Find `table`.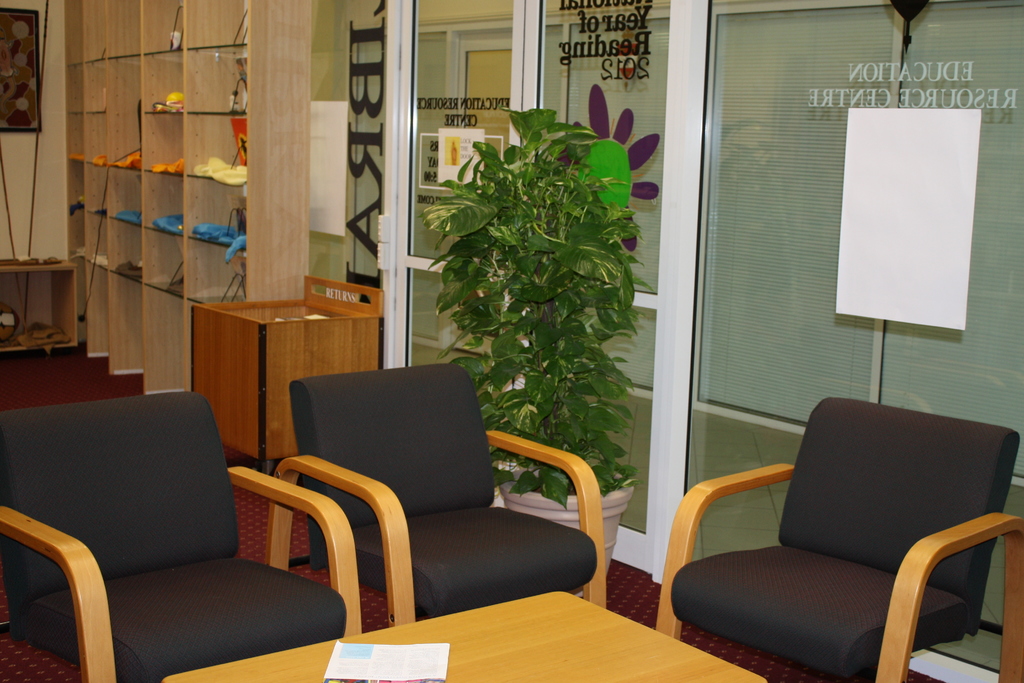
(left=0, top=251, right=81, bottom=365).
